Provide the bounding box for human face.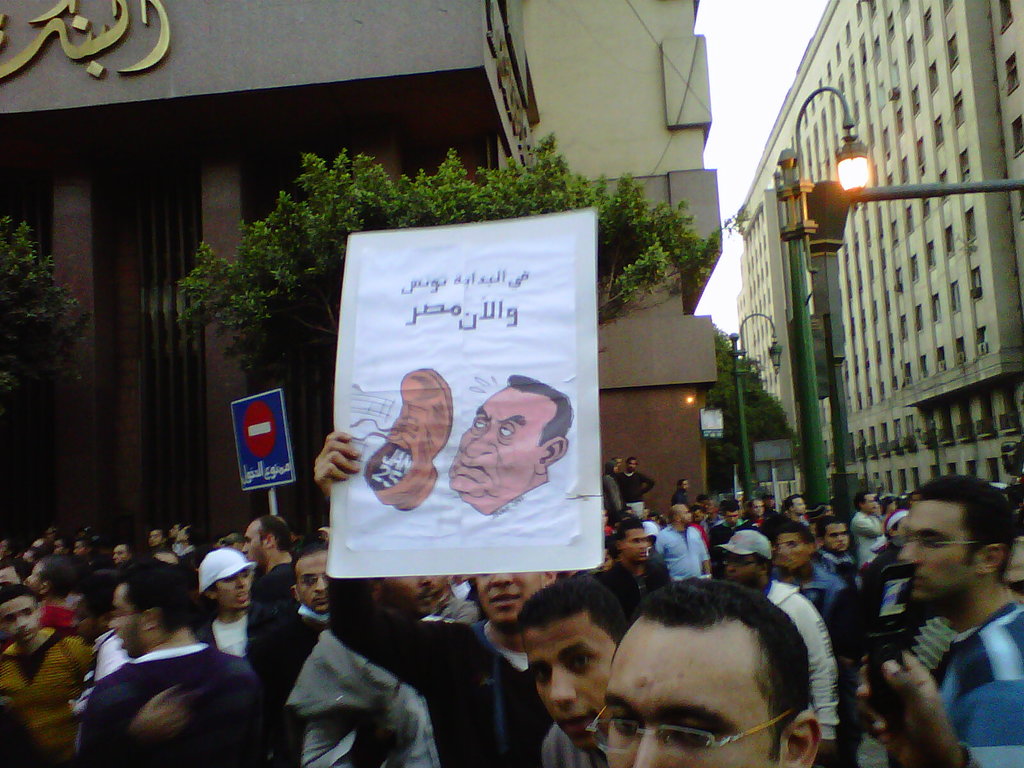
crop(3, 596, 40, 643).
